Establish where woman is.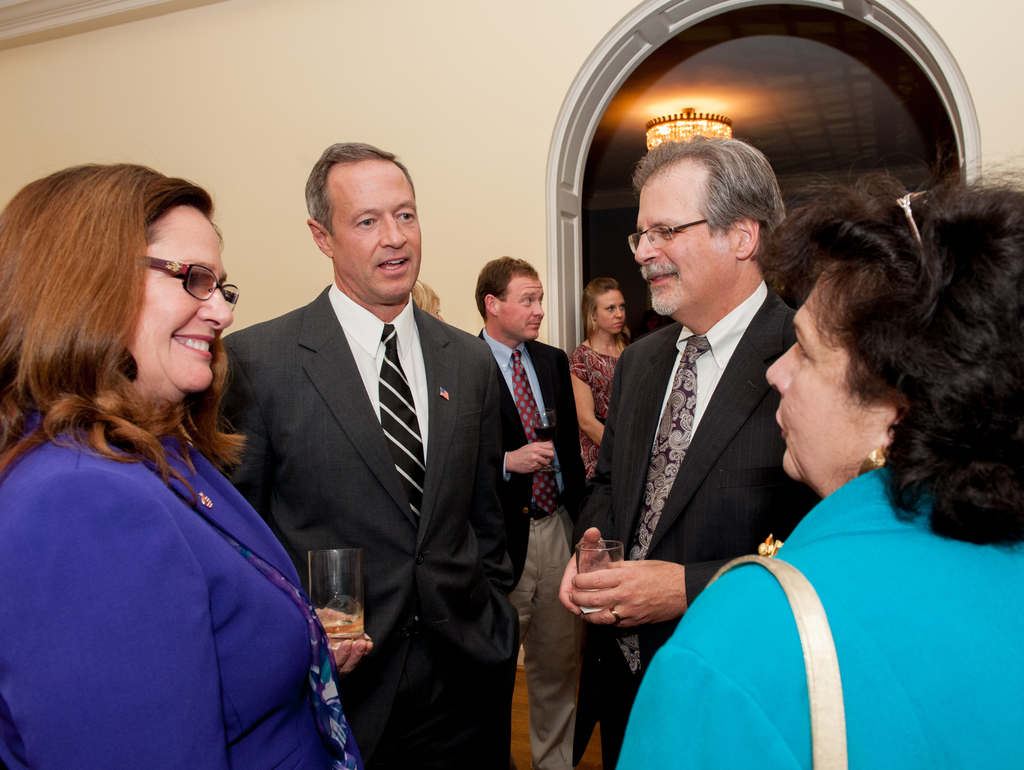
Established at [left=567, top=279, right=636, bottom=593].
